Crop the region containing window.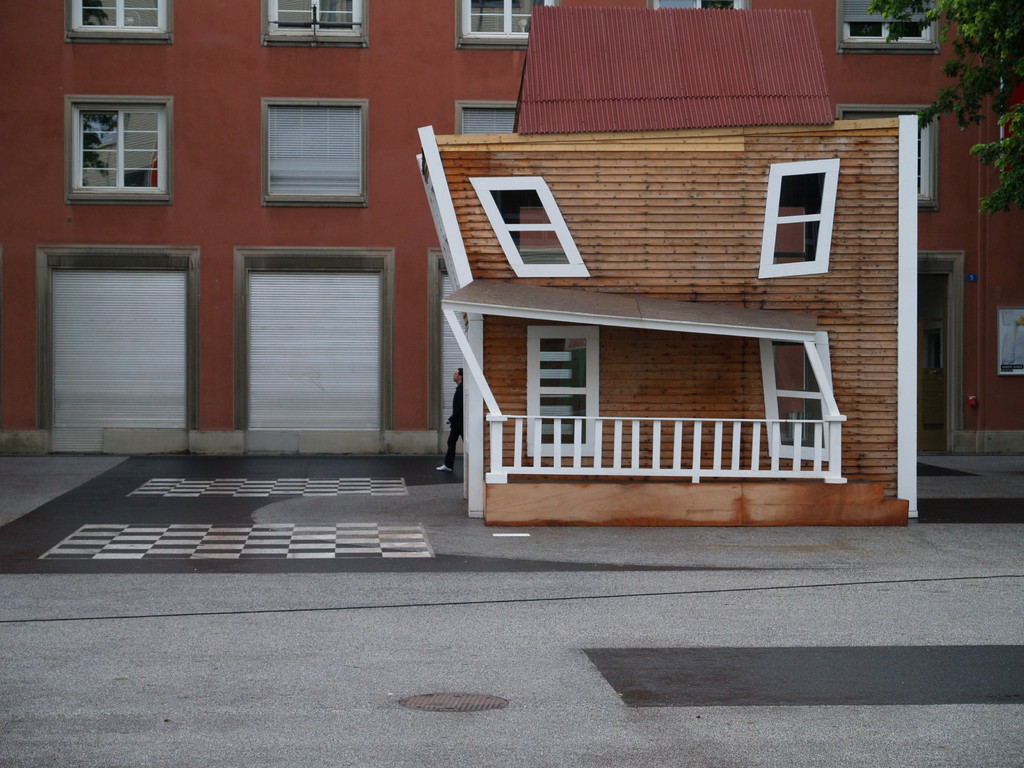
Crop region: detection(833, 108, 941, 211).
